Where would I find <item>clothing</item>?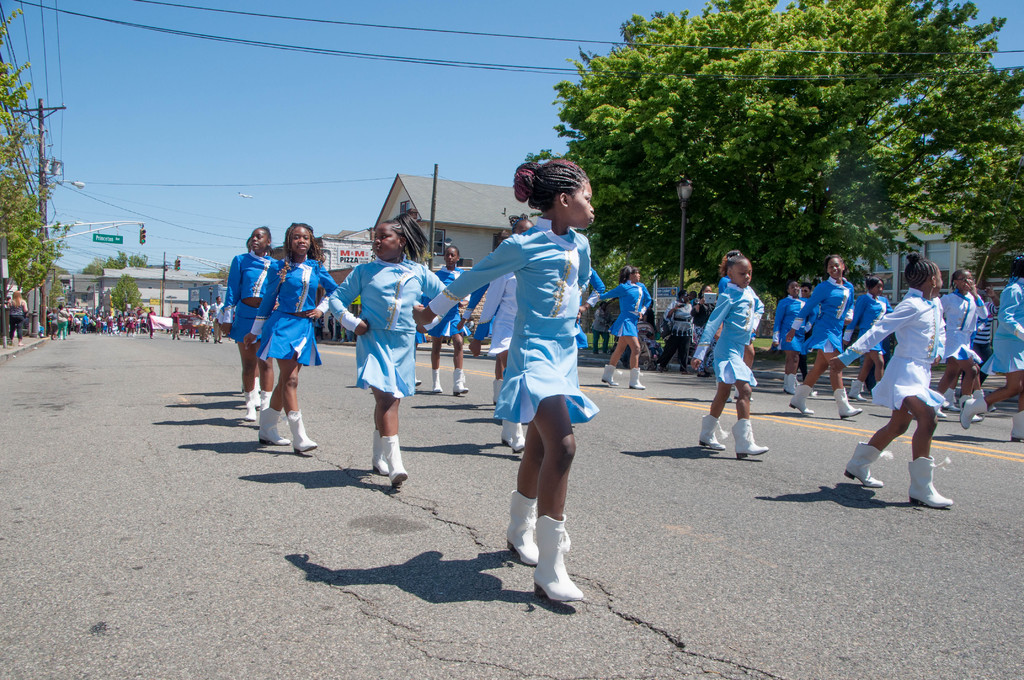
At {"x1": 324, "y1": 266, "x2": 461, "y2": 398}.
